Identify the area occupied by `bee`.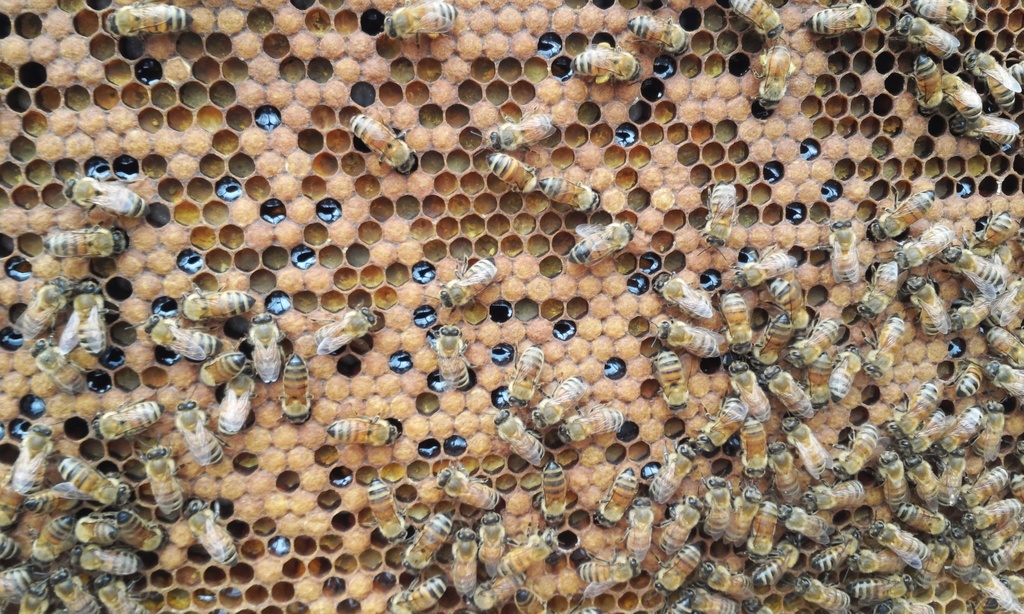
Area: <box>804,0,885,40</box>.
